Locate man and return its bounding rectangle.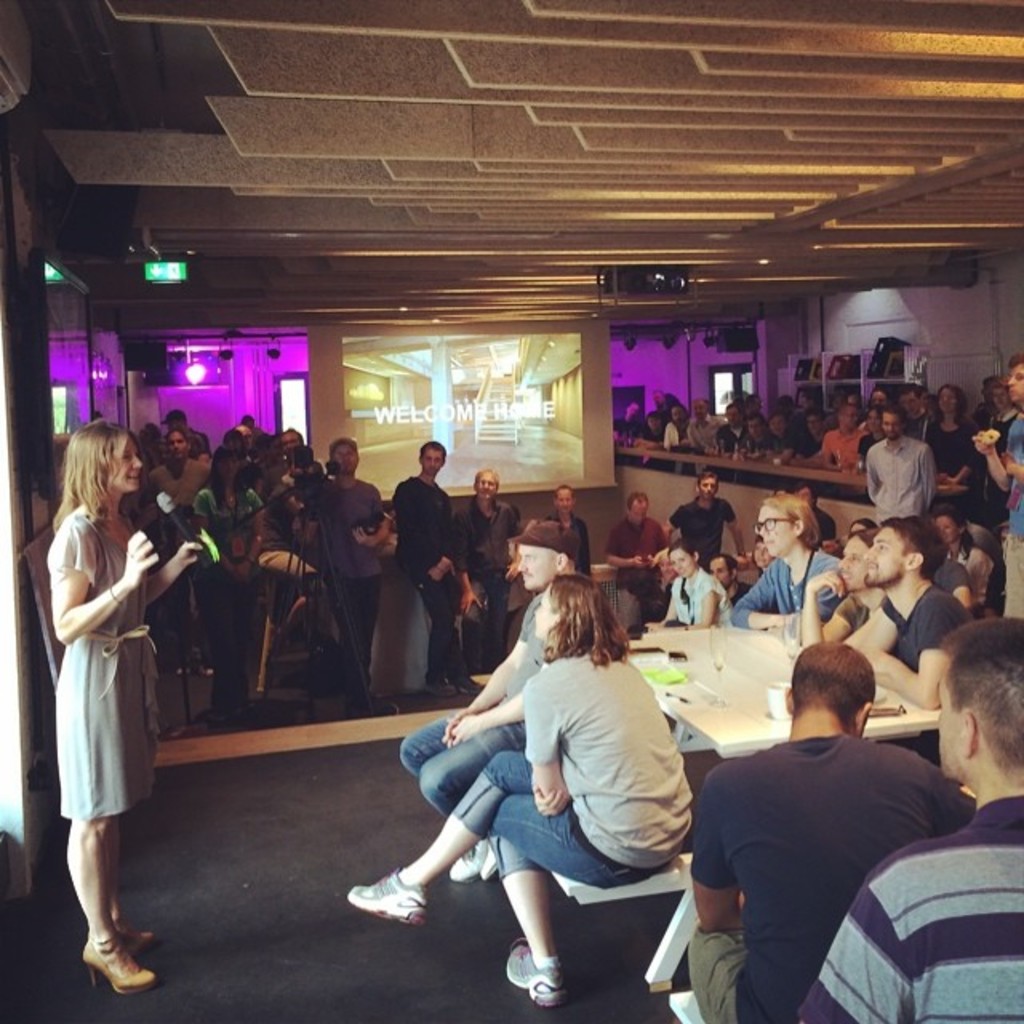
(left=462, top=464, right=510, bottom=674).
